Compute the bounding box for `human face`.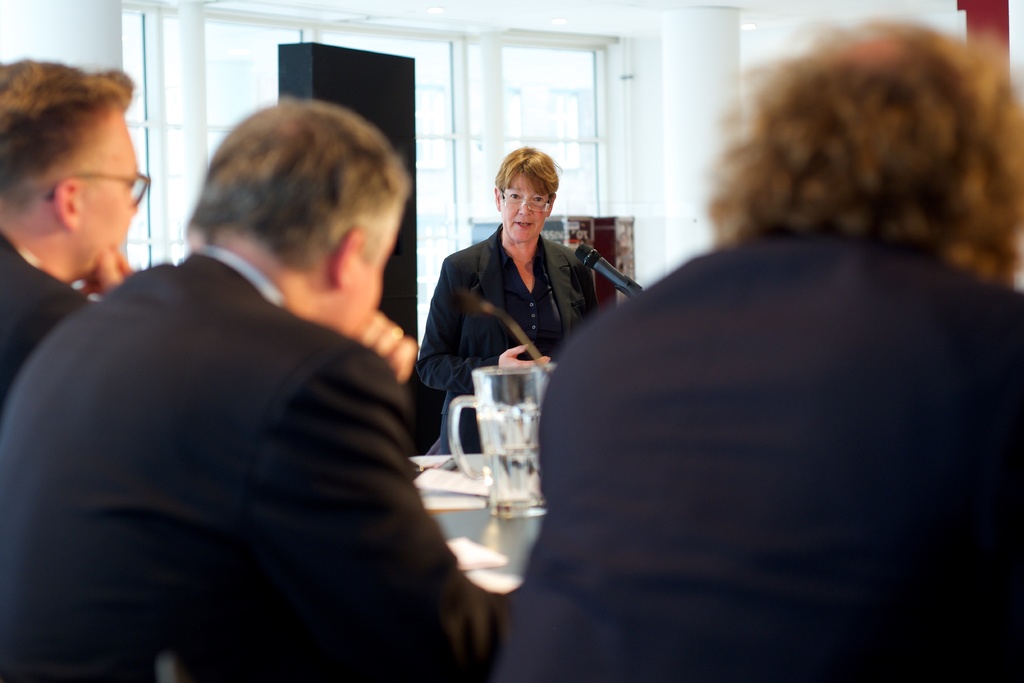
bbox=(317, 199, 406, 336).
